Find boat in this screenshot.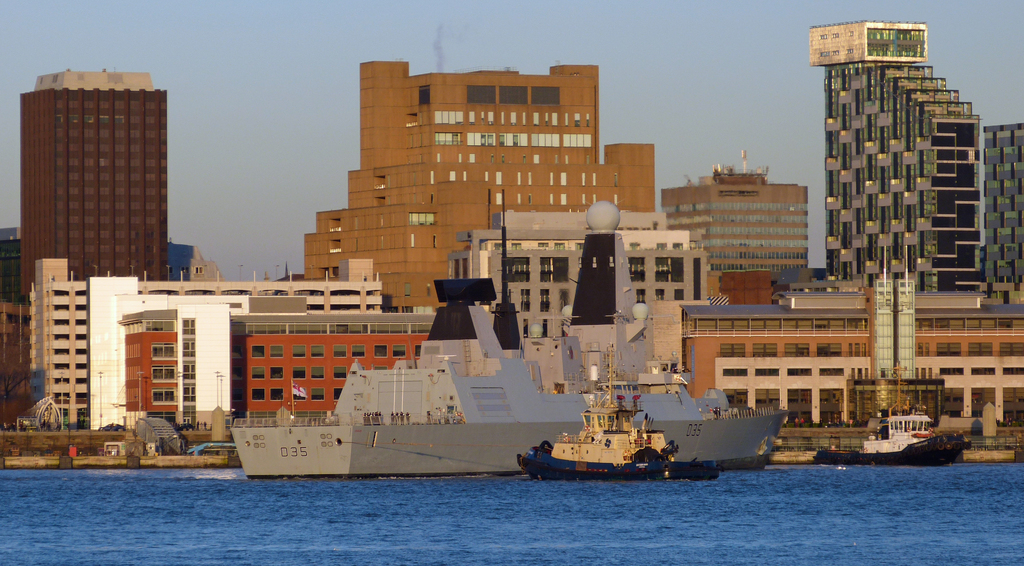
The bounding box for boat is (left=513, top=343, right=723, bottom=481).
